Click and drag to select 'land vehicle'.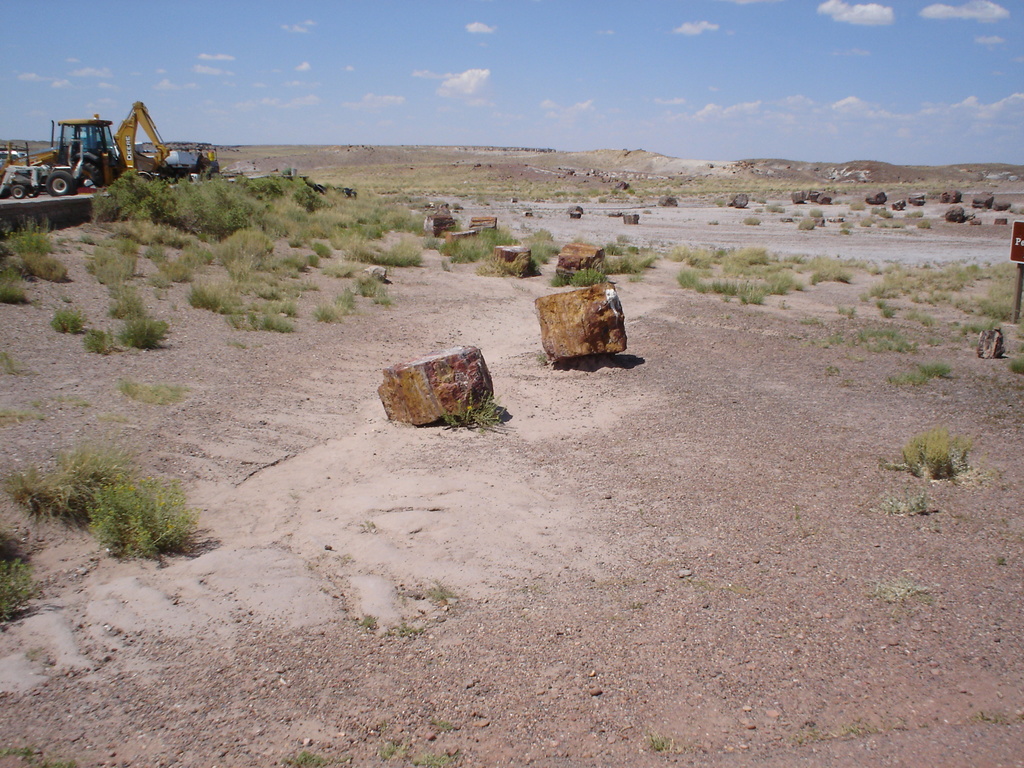
Selection: x1=134 y1=142 x2=219 y2=175.
